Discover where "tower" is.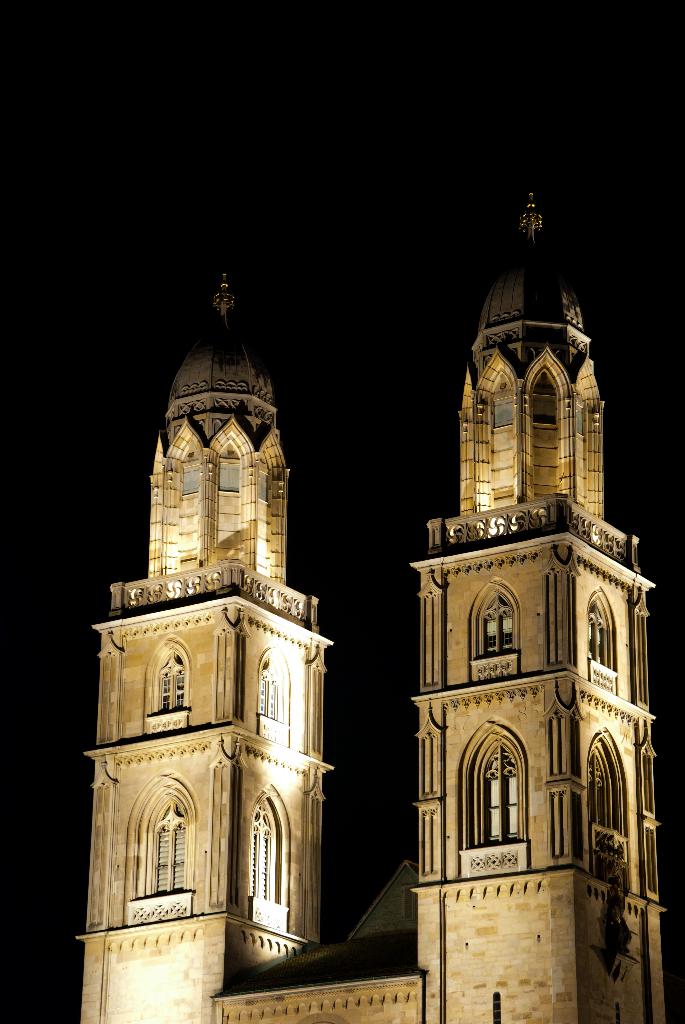
Discovered at region(72, 227, 365, 1019).
